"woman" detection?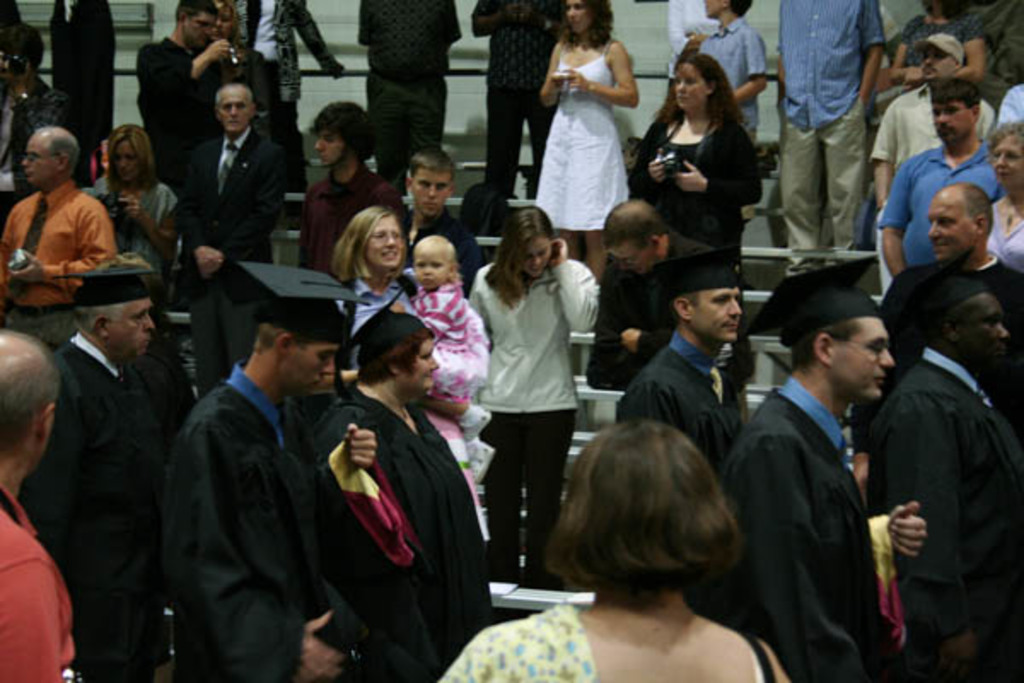
[left=978, top=123, right=1022, bottom=283]
